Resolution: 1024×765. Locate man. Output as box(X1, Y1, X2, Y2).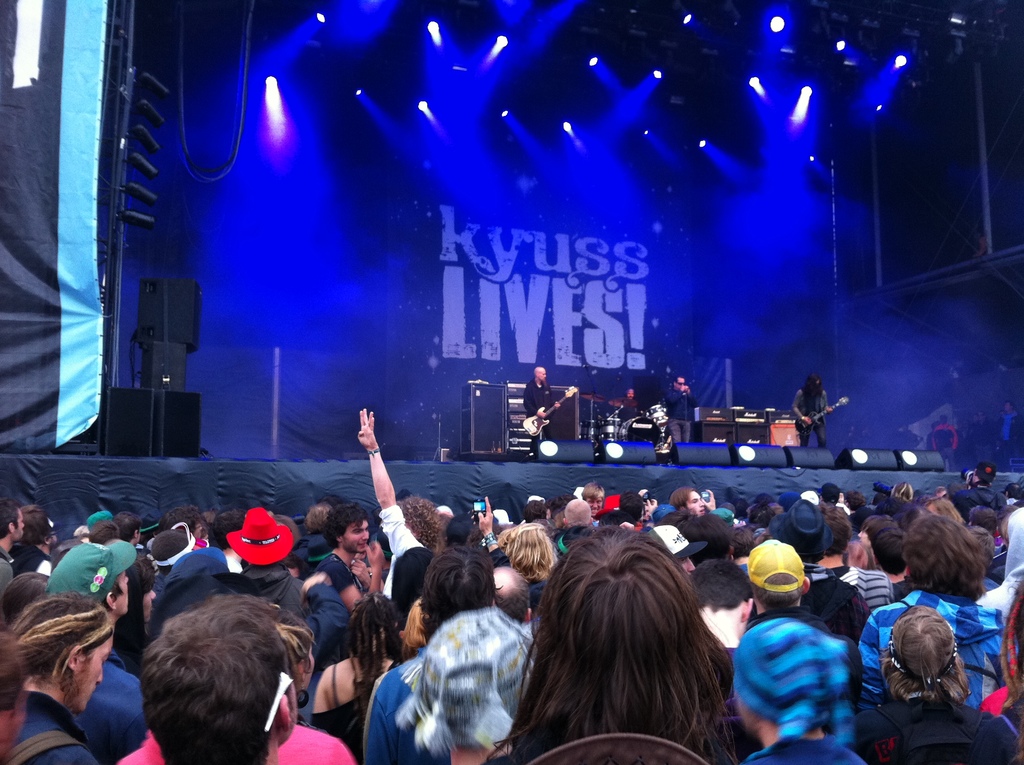
box(666, 374, 697, 446).
